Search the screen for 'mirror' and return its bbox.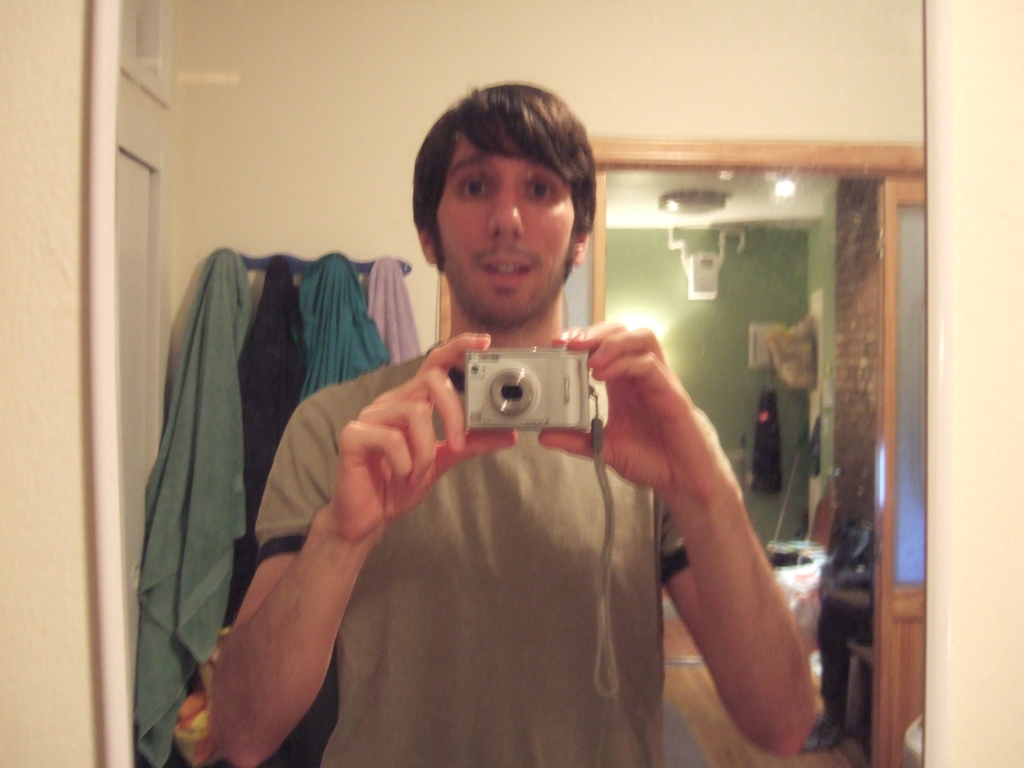
Found: {"left": 0, "top": 0, "right": 925, "bottom": 767}.
